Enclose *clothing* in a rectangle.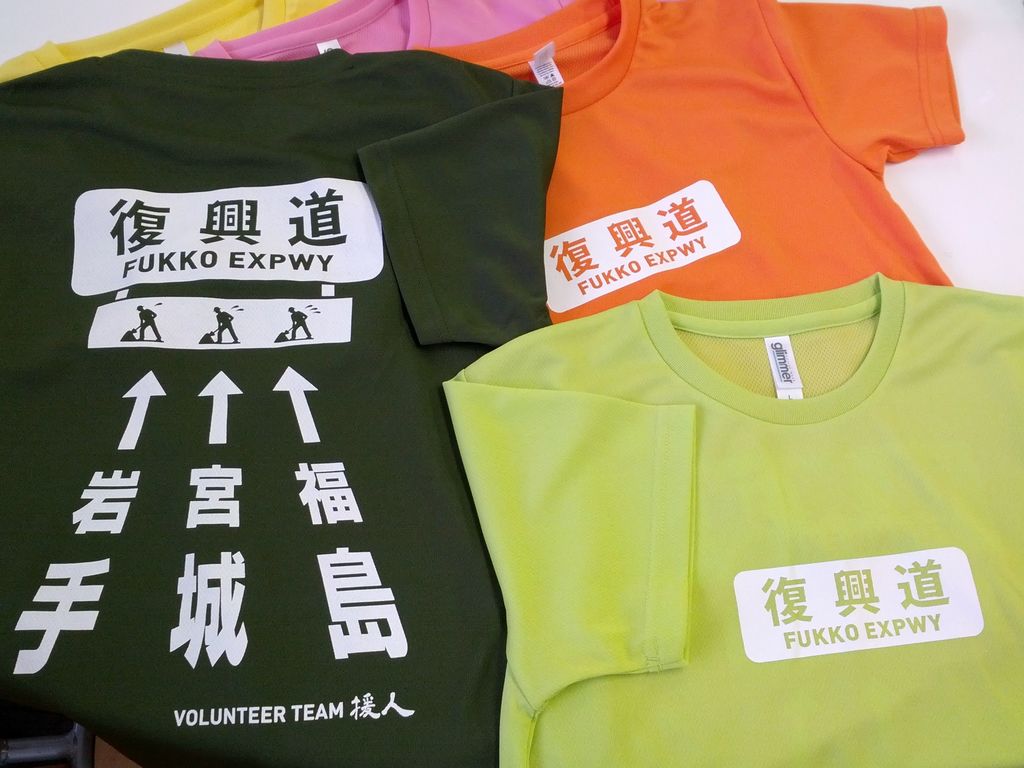
[left=412, top=0, right=967, bottom=335].
